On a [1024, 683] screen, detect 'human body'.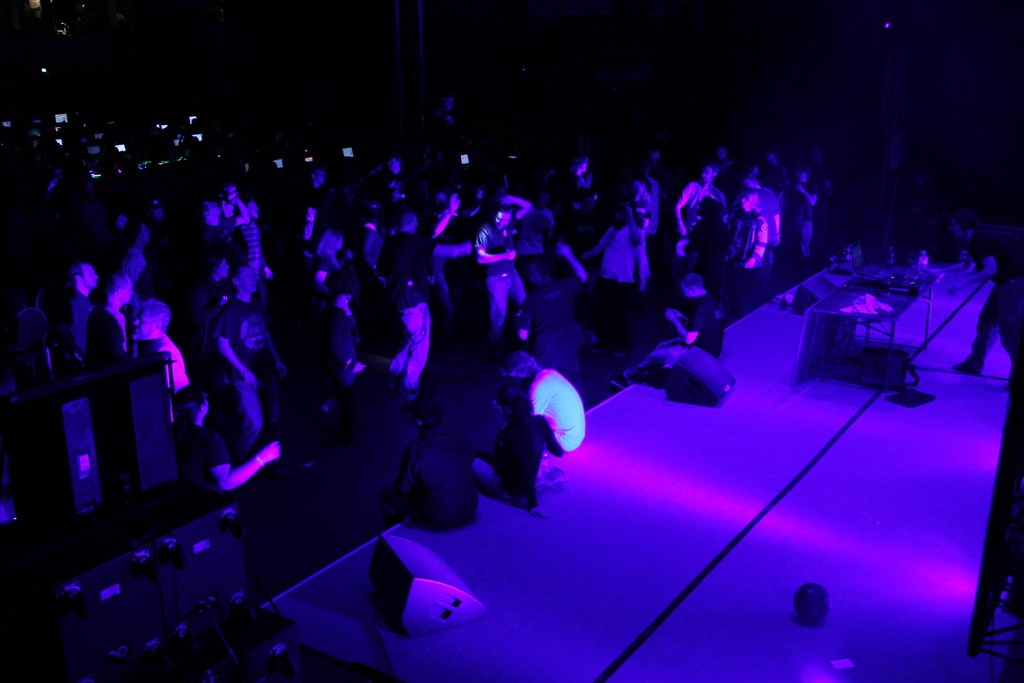
l=129, t=290, r=189, b=413.
